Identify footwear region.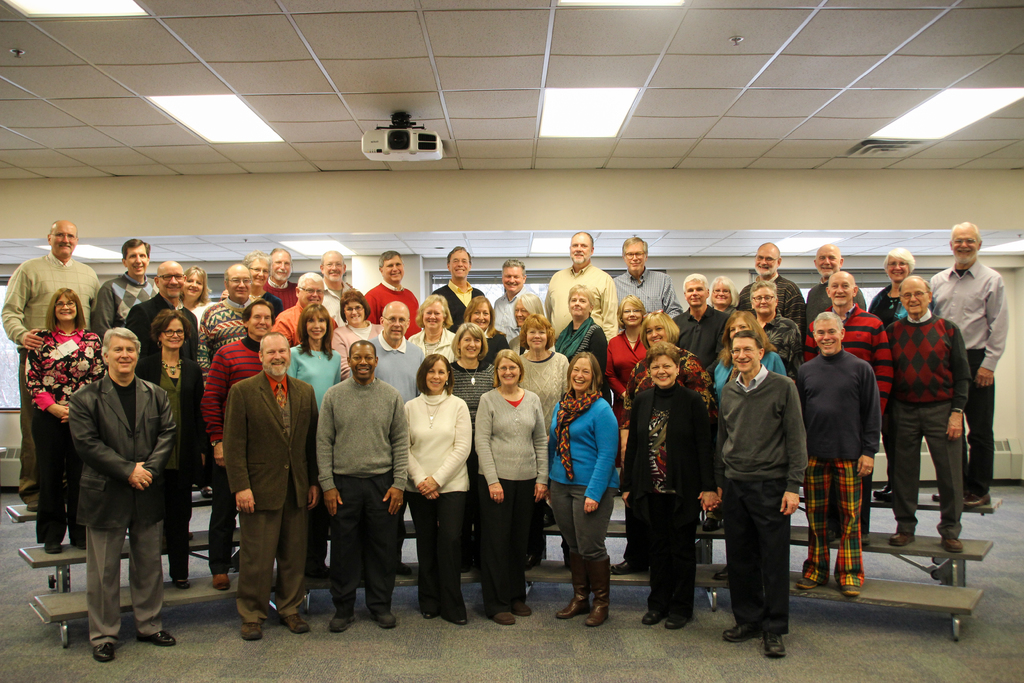
Region: 524 547 545 571.
